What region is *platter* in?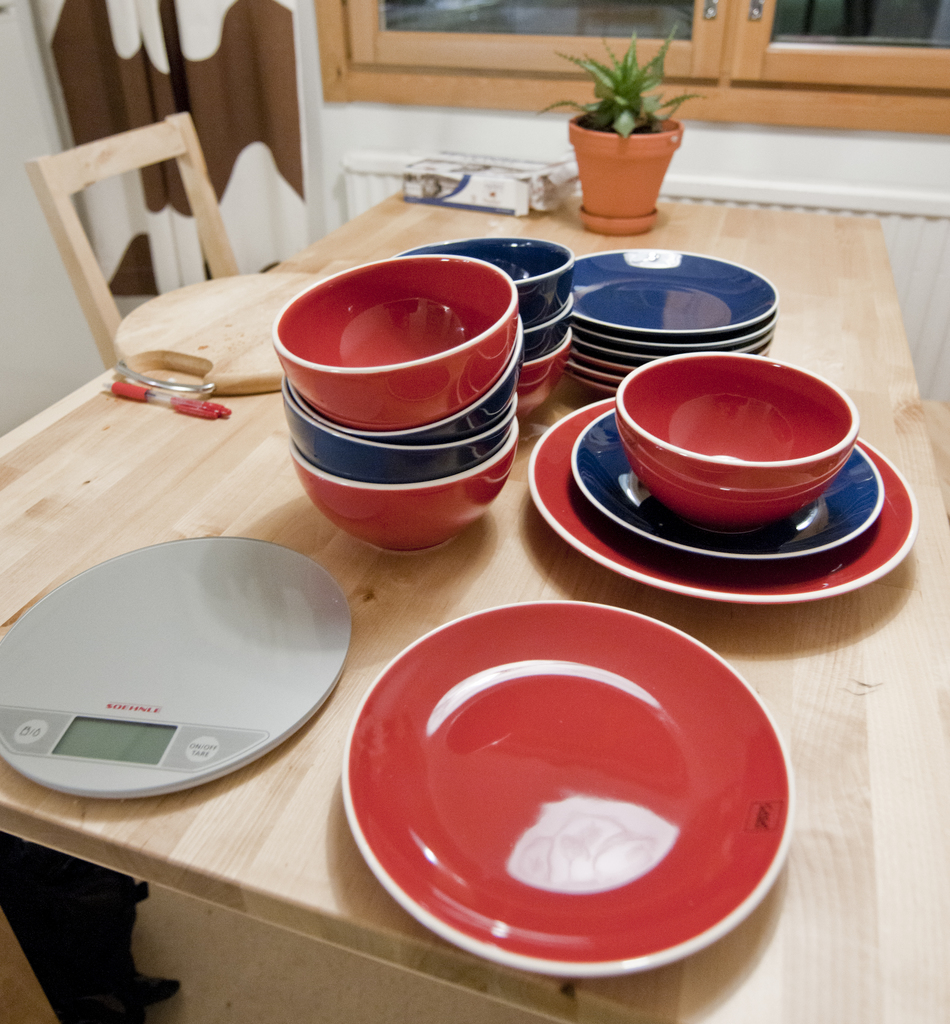
bbox(572, 406, 884, 573).
